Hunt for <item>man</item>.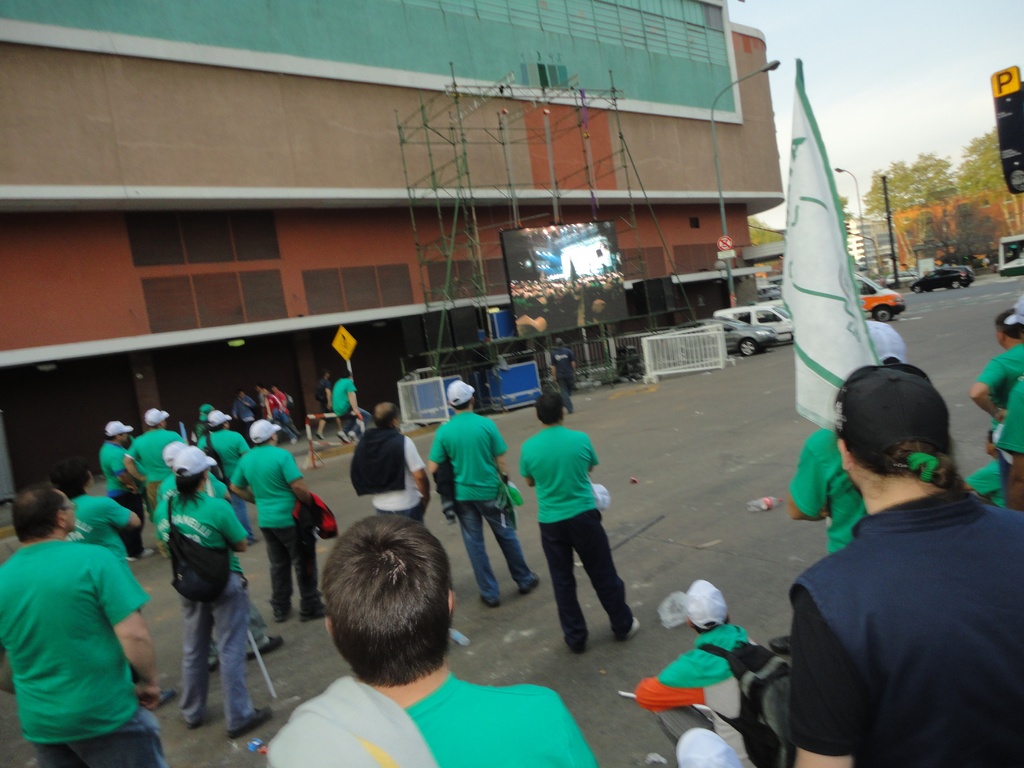
Hunted down at box(157, 439, 282, 671).
